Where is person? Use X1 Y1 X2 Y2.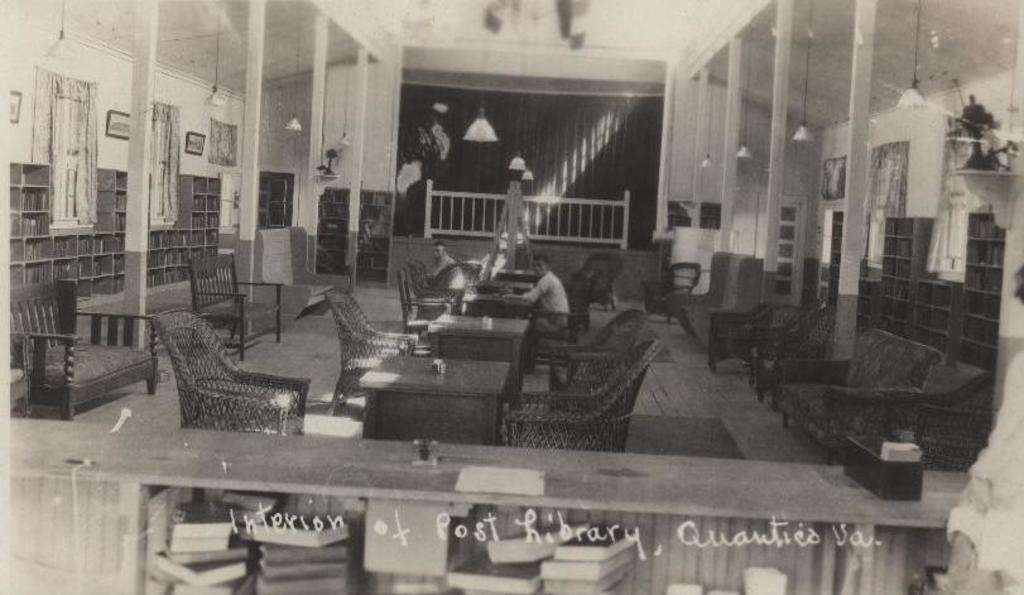
427 241 462 294.
